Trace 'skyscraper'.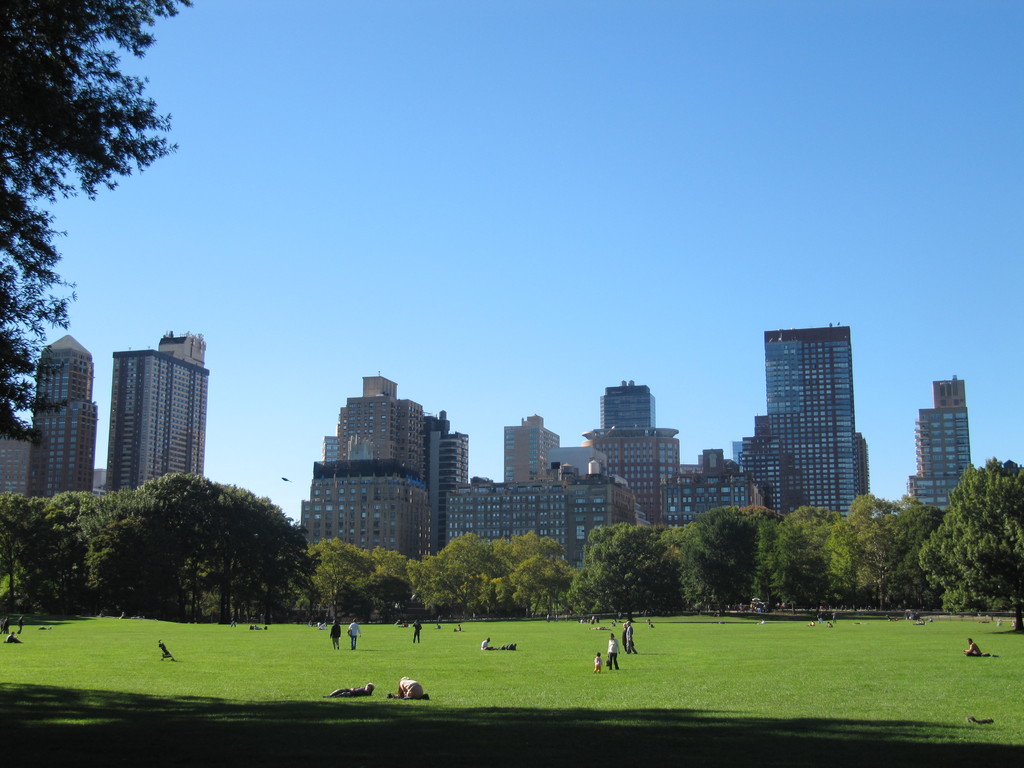
Traced to detection(301, 368, 441, 570).
